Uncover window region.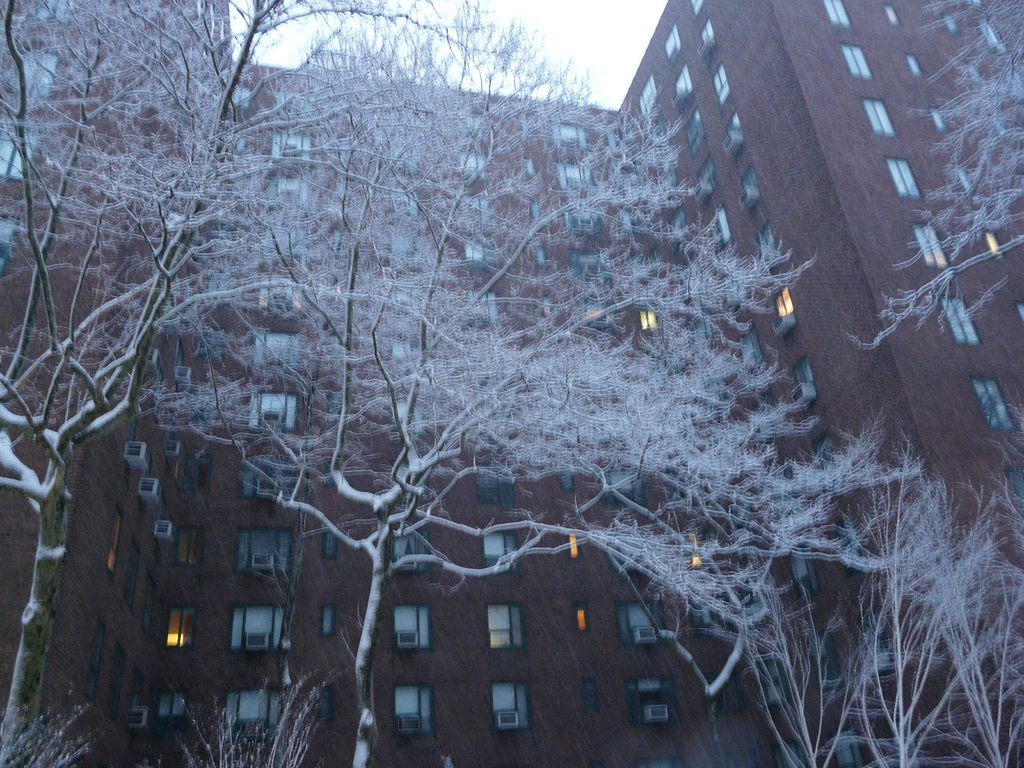
Uncovered: select_region(907, 52, 922, 78).
